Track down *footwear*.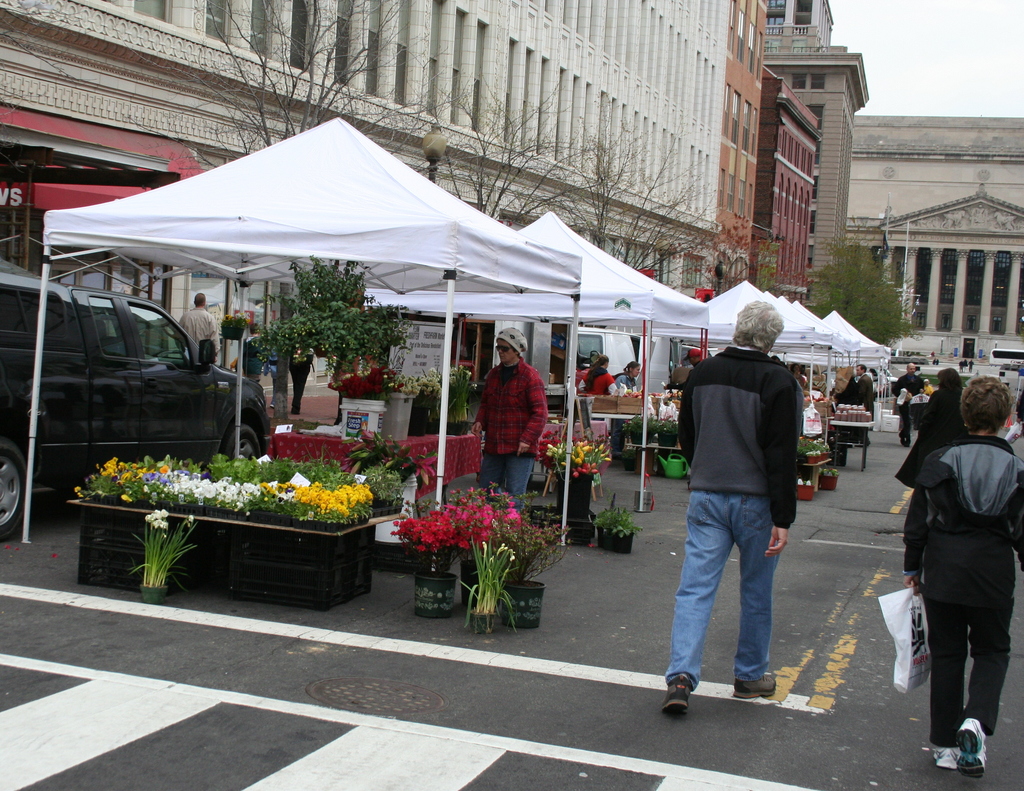
Tracked to [728, 676, 780, 703].
